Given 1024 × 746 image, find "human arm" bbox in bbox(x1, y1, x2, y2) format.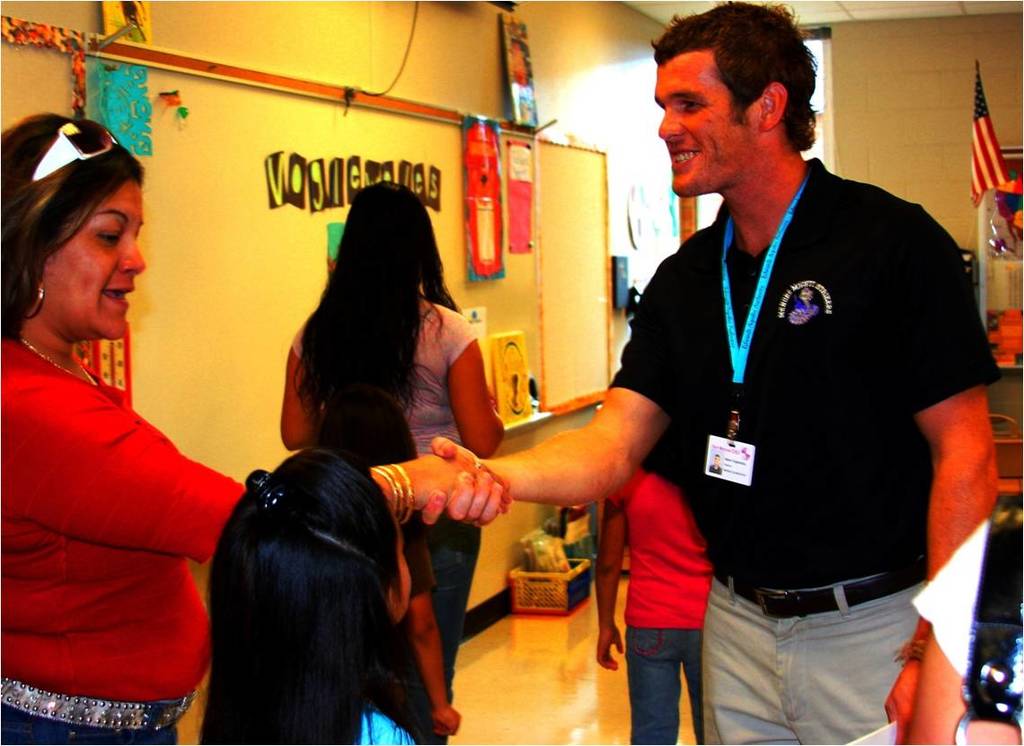
bbox(896, 216, 1002, 745).
